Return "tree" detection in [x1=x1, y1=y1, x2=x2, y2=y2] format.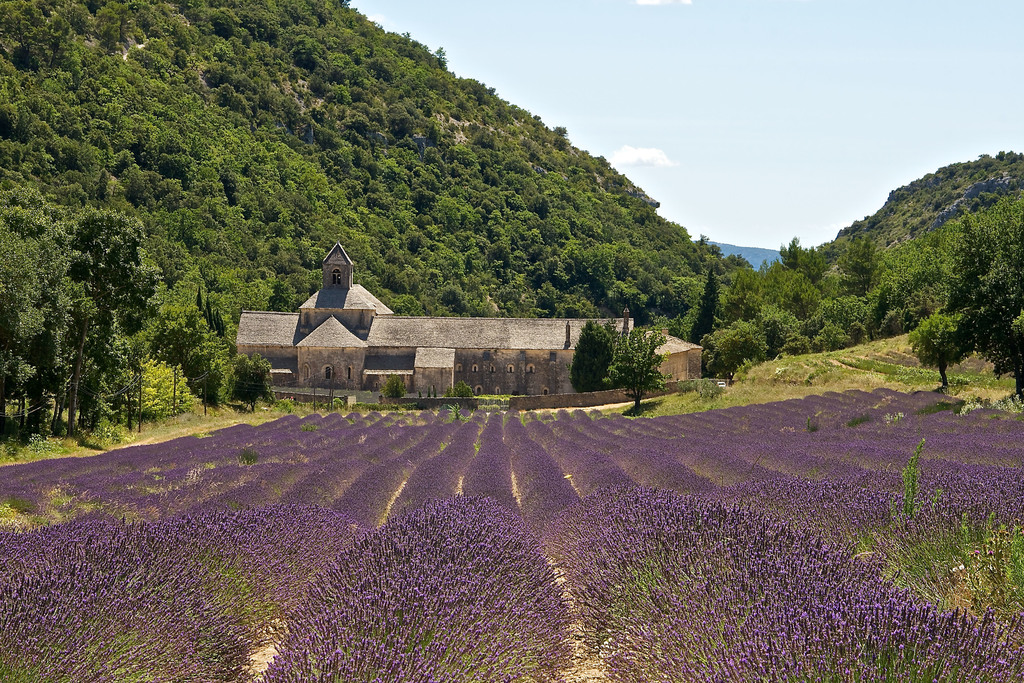
[x1=137, y1=281, x2=218, y2=402].
